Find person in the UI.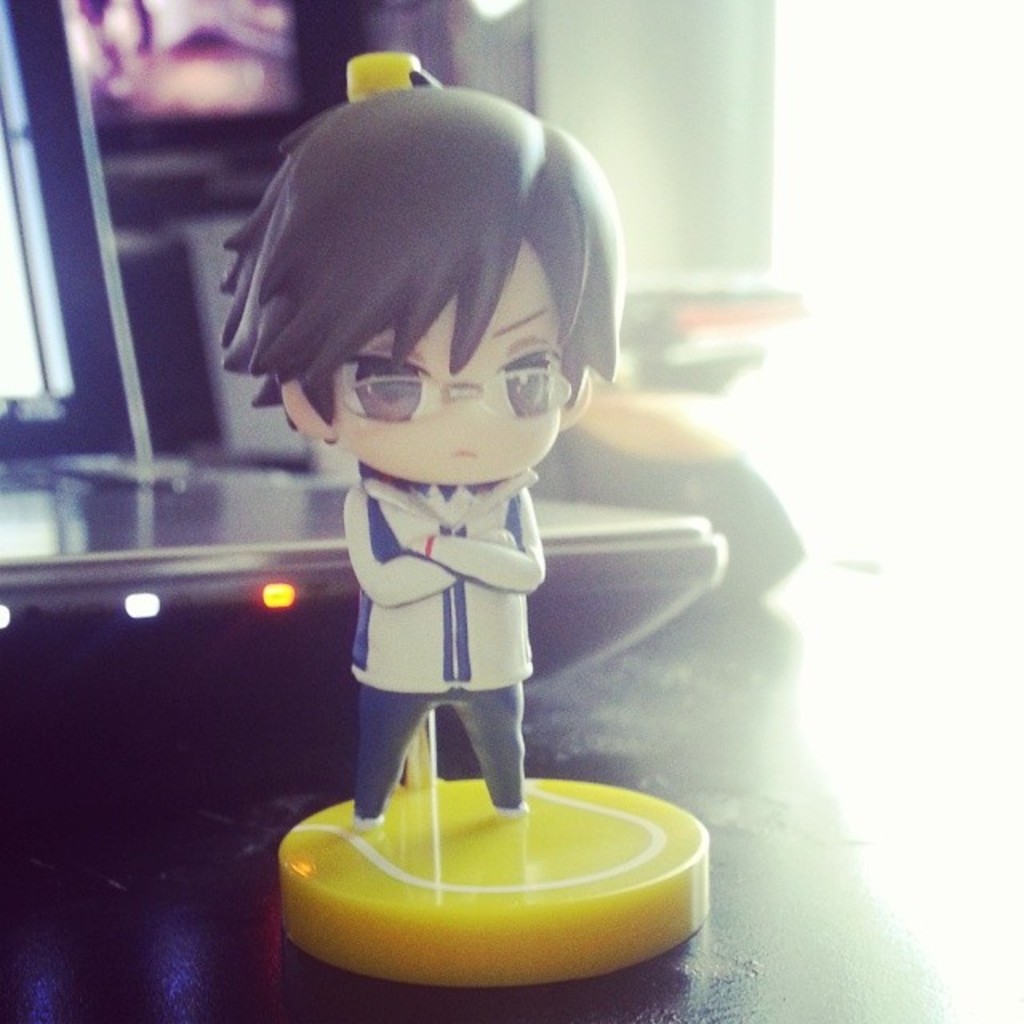
UI element at bbox=[219, 67, 618, 827].
